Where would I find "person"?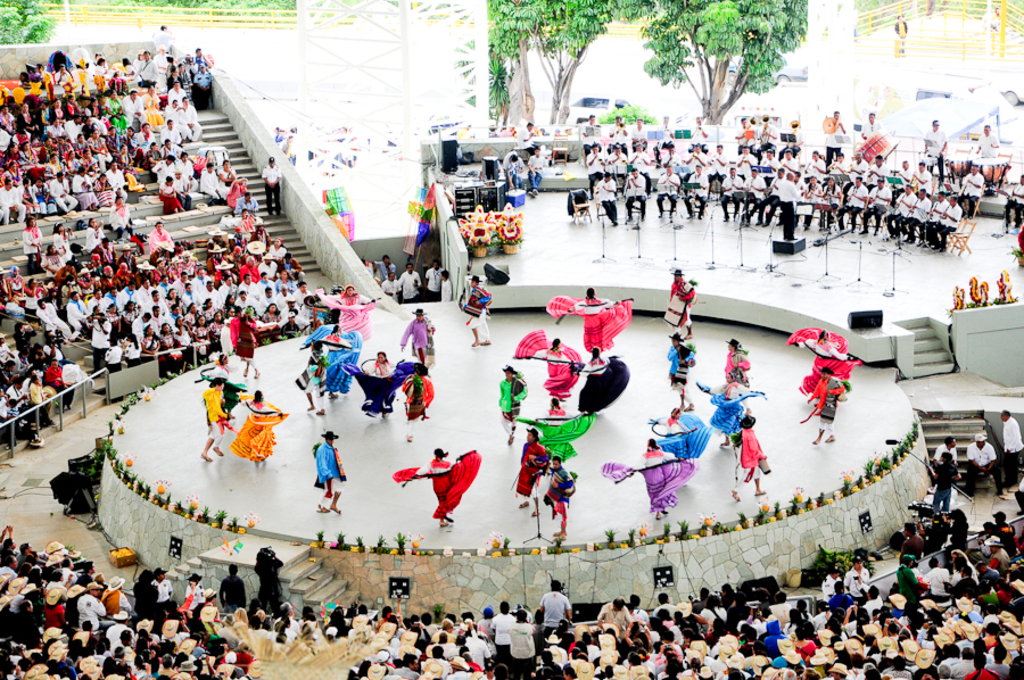
At box(800, 368, 847, 447).
